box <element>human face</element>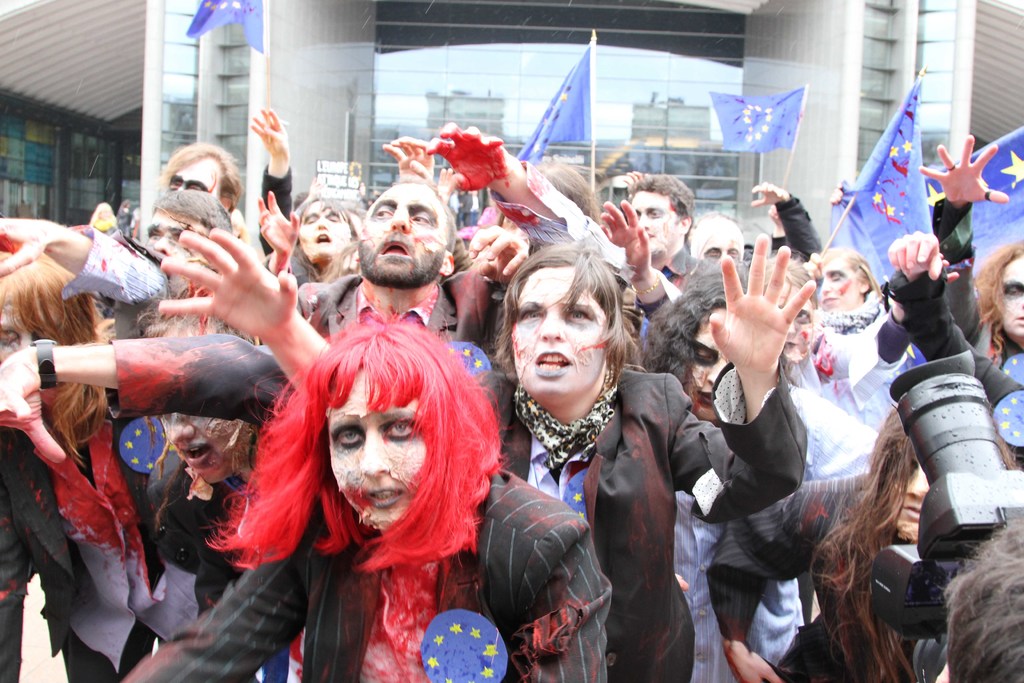
(left=630, top=192, right=684, bottom=263)
